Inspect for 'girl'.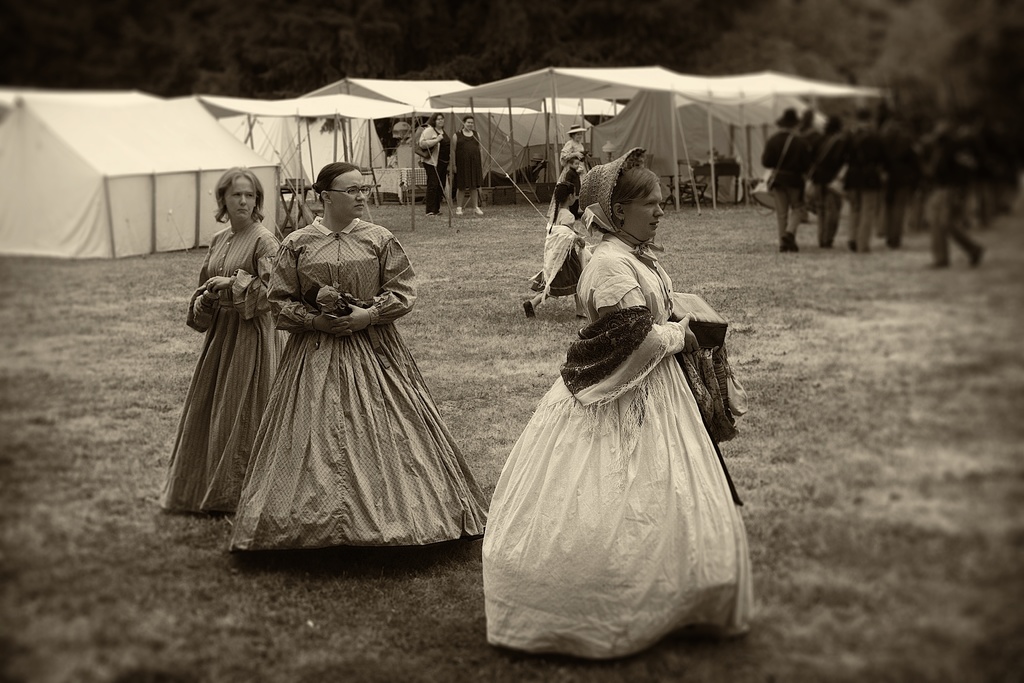
Inspection: rect(520, 183, 586, 320).
